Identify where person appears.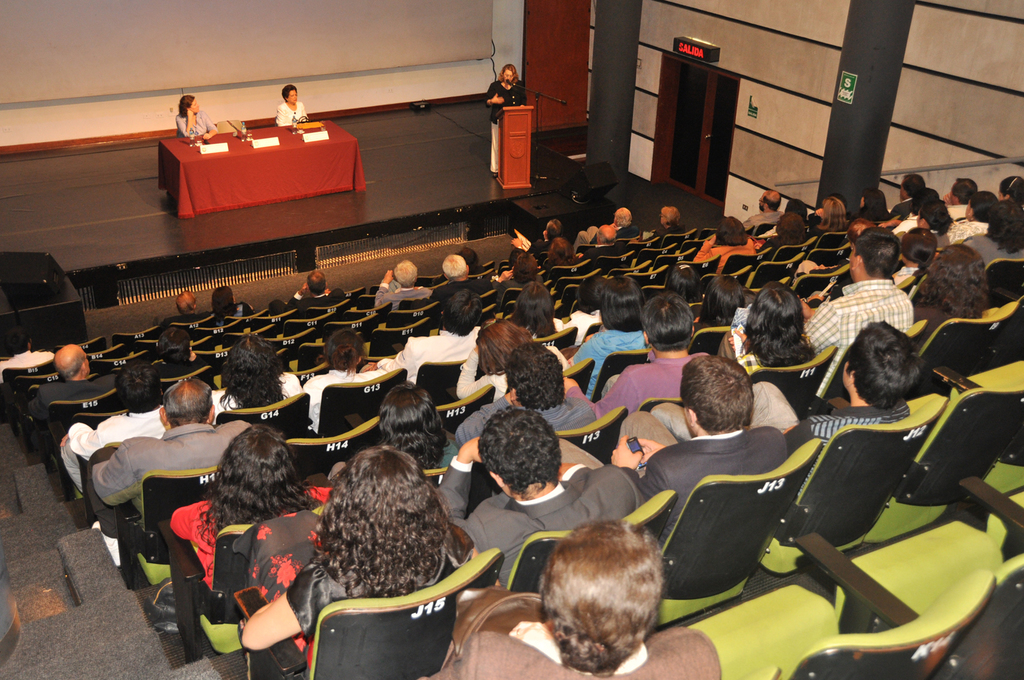
Appears at x1=809 y1=199 x2=840 y2=242.
